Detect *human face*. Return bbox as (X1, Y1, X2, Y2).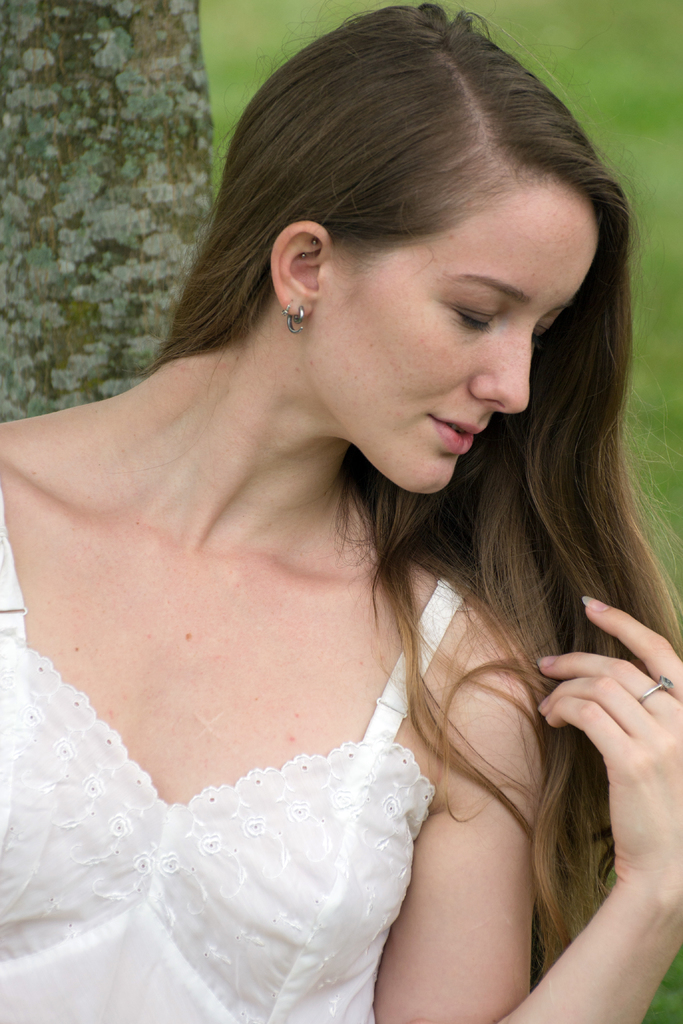
(311, 189, 600, 490).
